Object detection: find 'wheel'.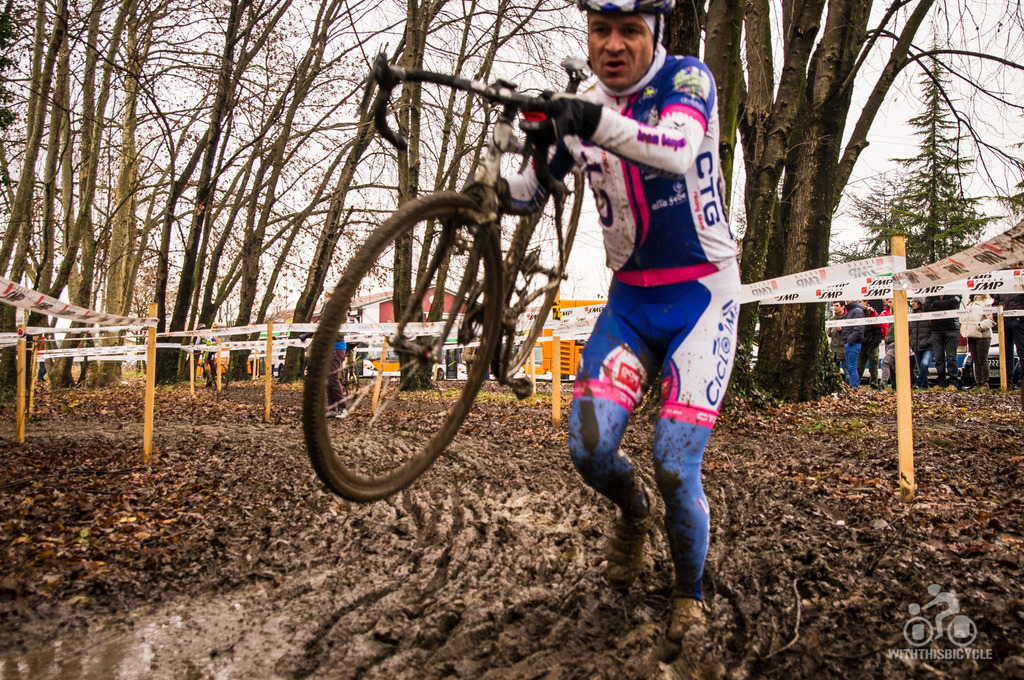
bbox(490, 159, 587, 381).
